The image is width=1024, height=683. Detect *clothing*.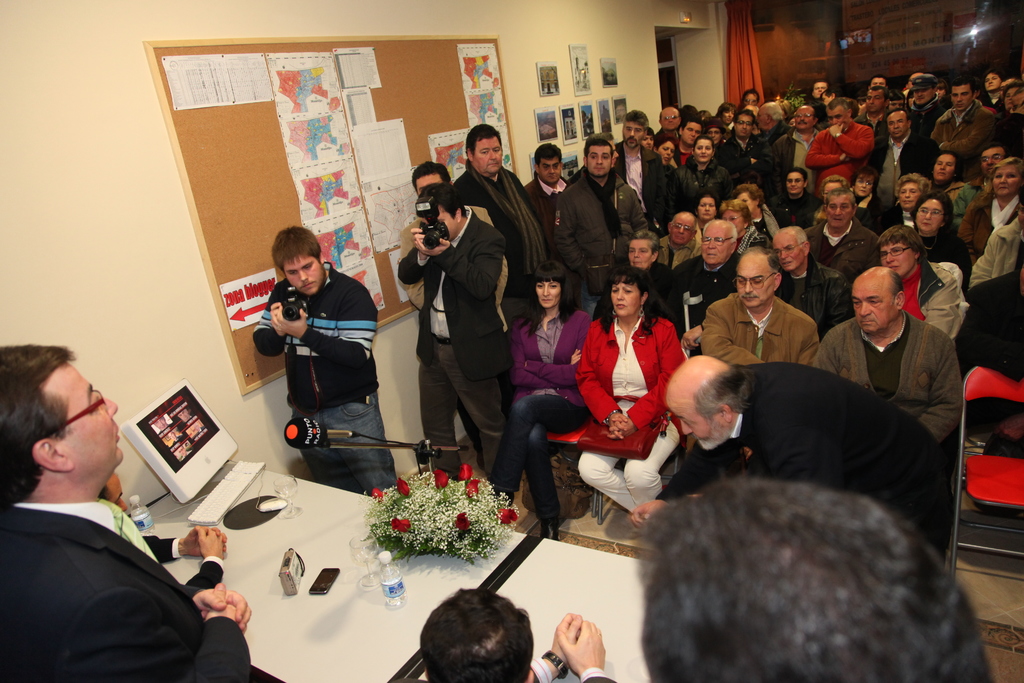
Detection: 815, 119, 870, 185.
